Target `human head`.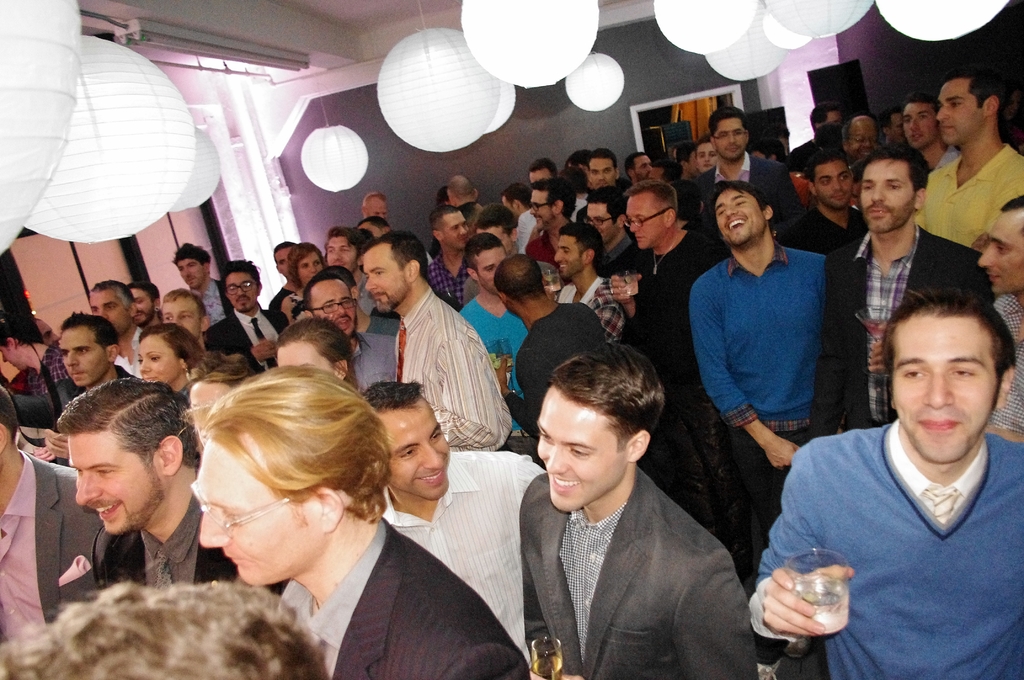
Target region: bbox=[139, 322, 197, 384].
